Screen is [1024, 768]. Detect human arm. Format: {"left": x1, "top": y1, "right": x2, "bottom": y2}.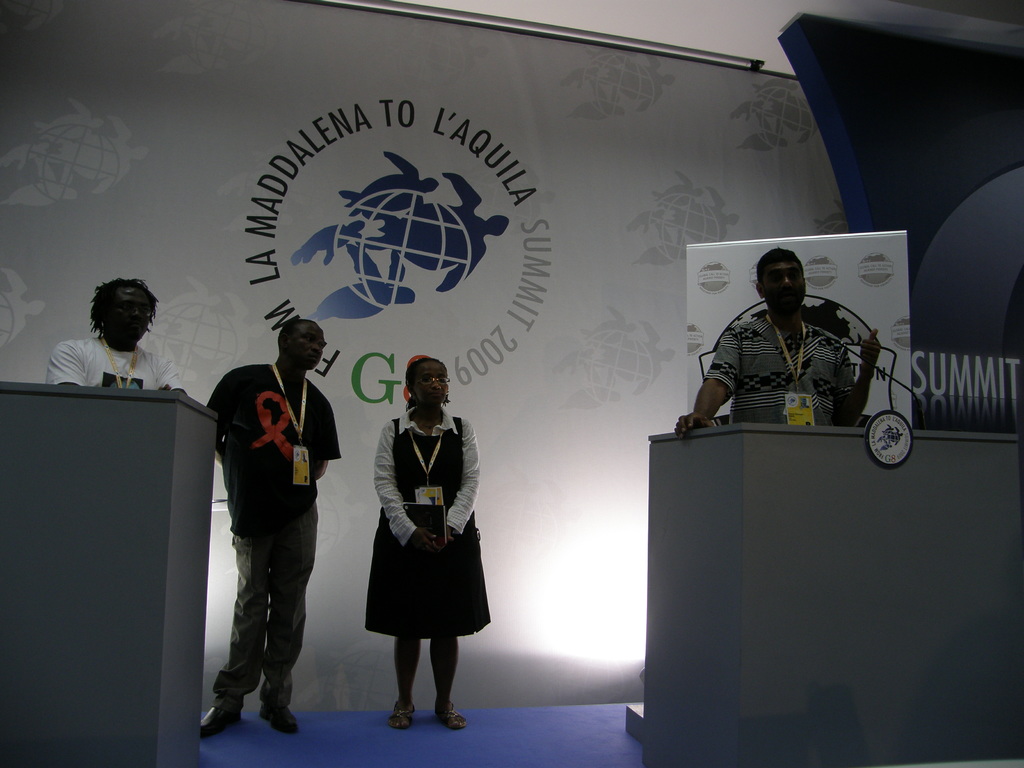
{"left": 820, "top": 325, "right": 881, "bottom": 430}.
